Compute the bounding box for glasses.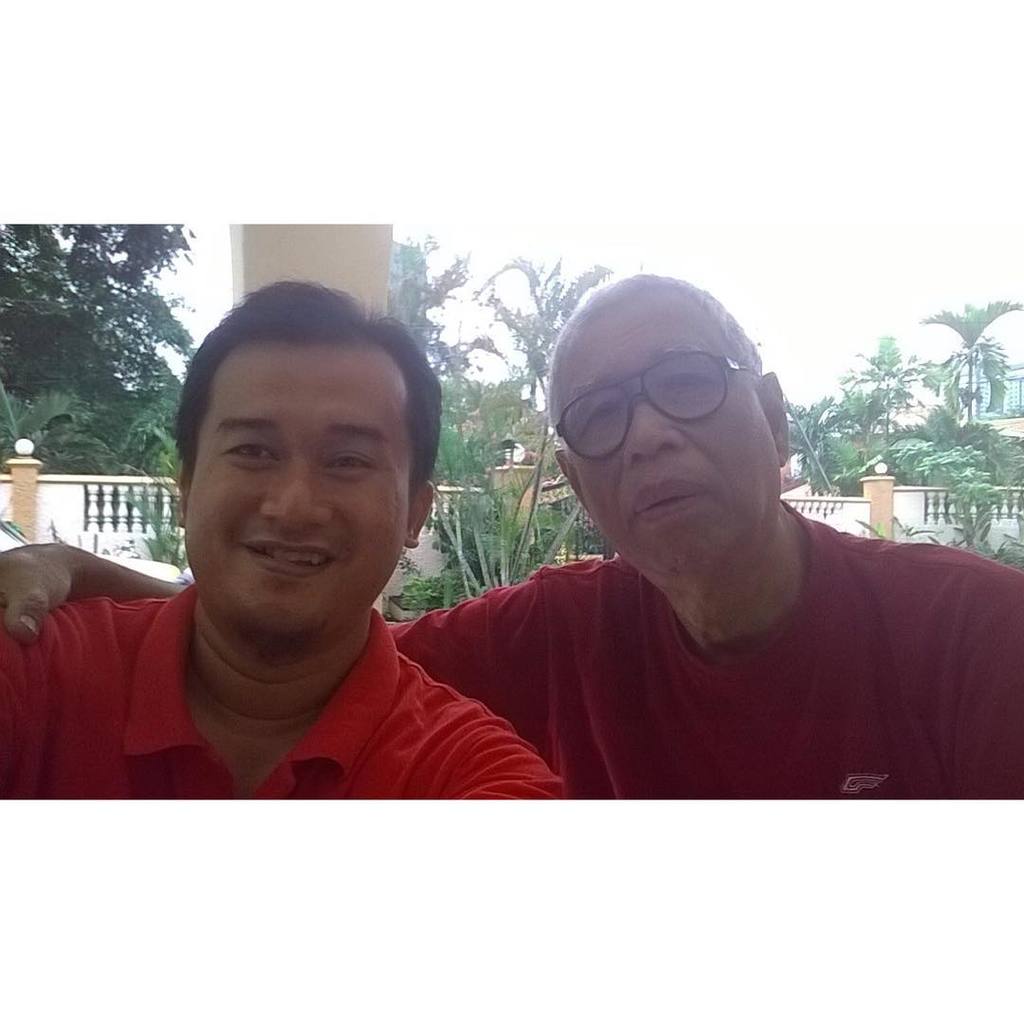
locate(543, 355, 789, 453).
